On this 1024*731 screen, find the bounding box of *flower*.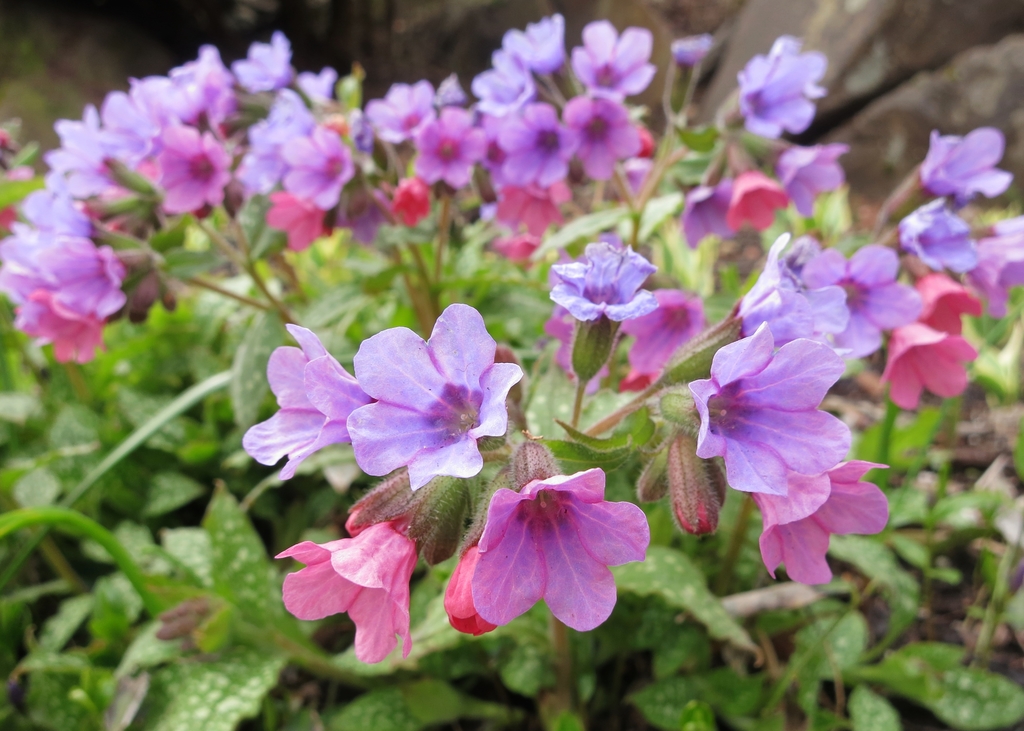
Bounding box: 564 91 645 179.
